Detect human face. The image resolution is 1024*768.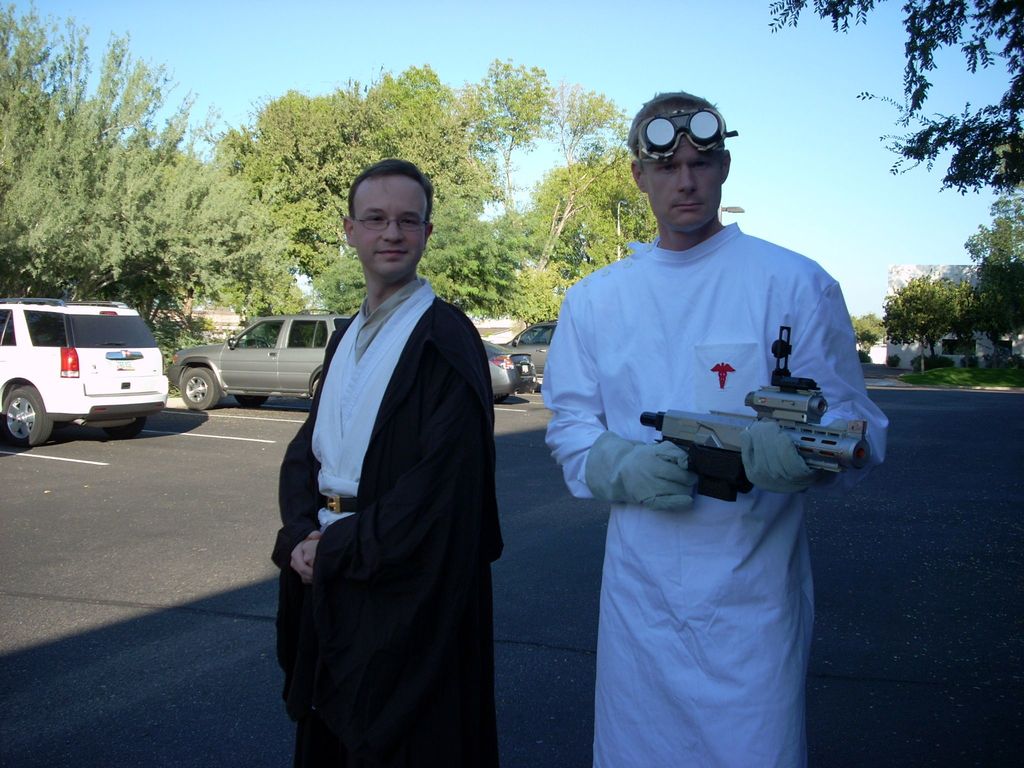
(355, 180, 424, 279).
